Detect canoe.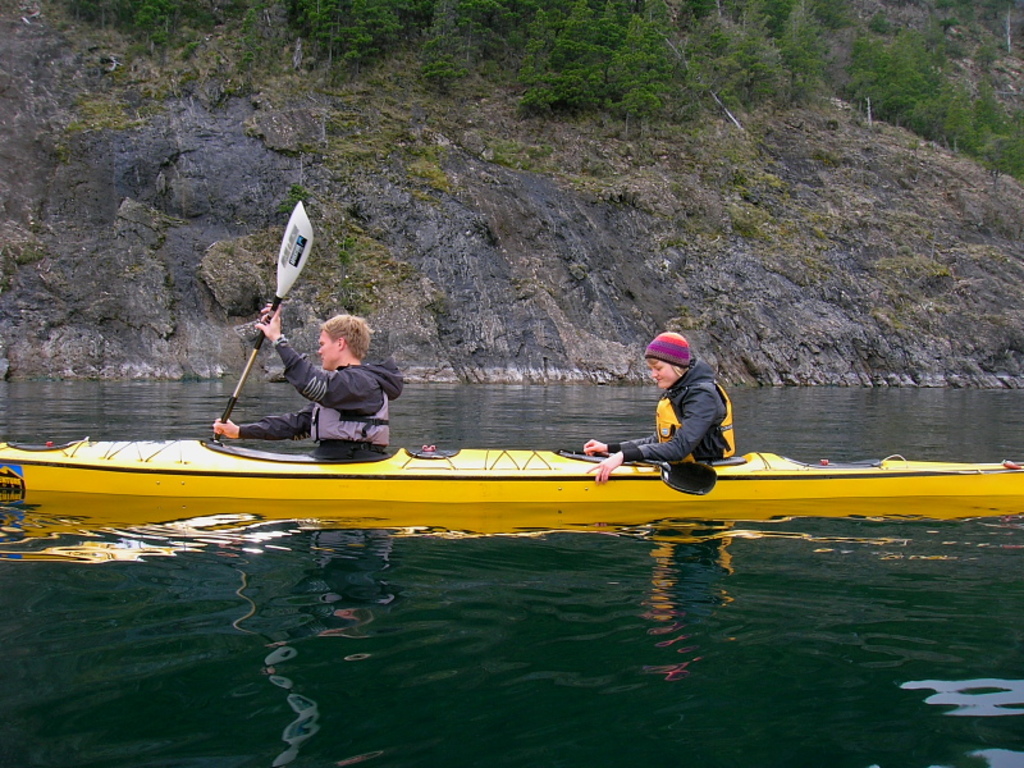
Detected at pyautogui.locateOnScreen(0, 445, 1023, 531).
